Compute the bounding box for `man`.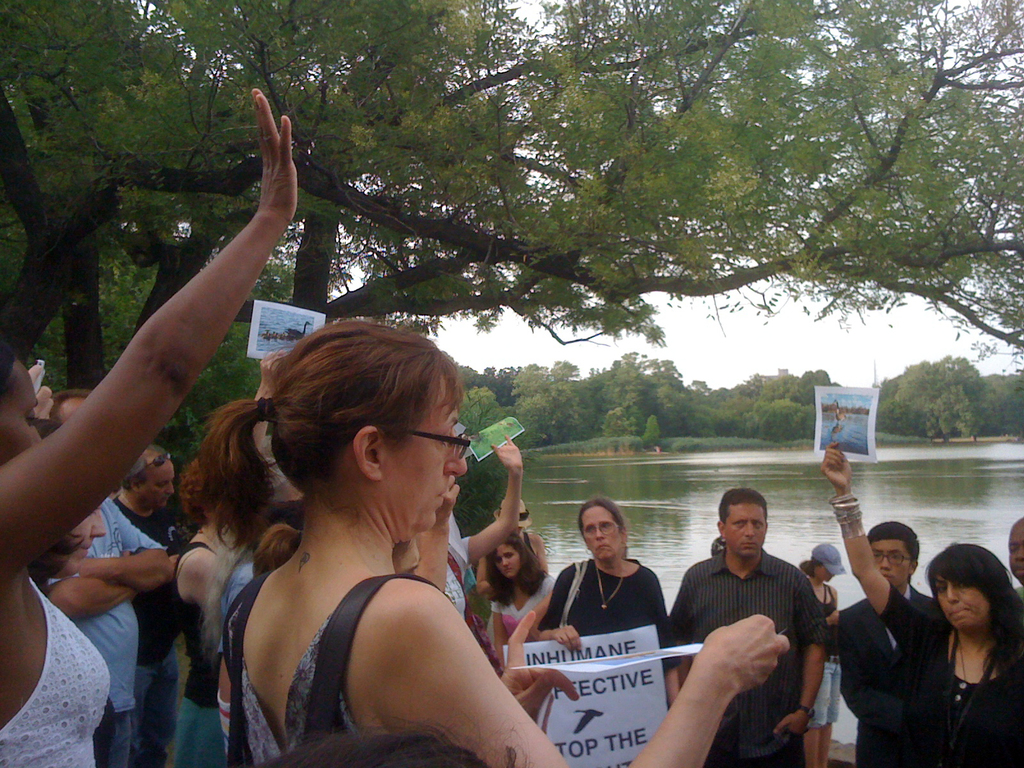
<bbox>1005, 516, 1023, 598</bbox>.
